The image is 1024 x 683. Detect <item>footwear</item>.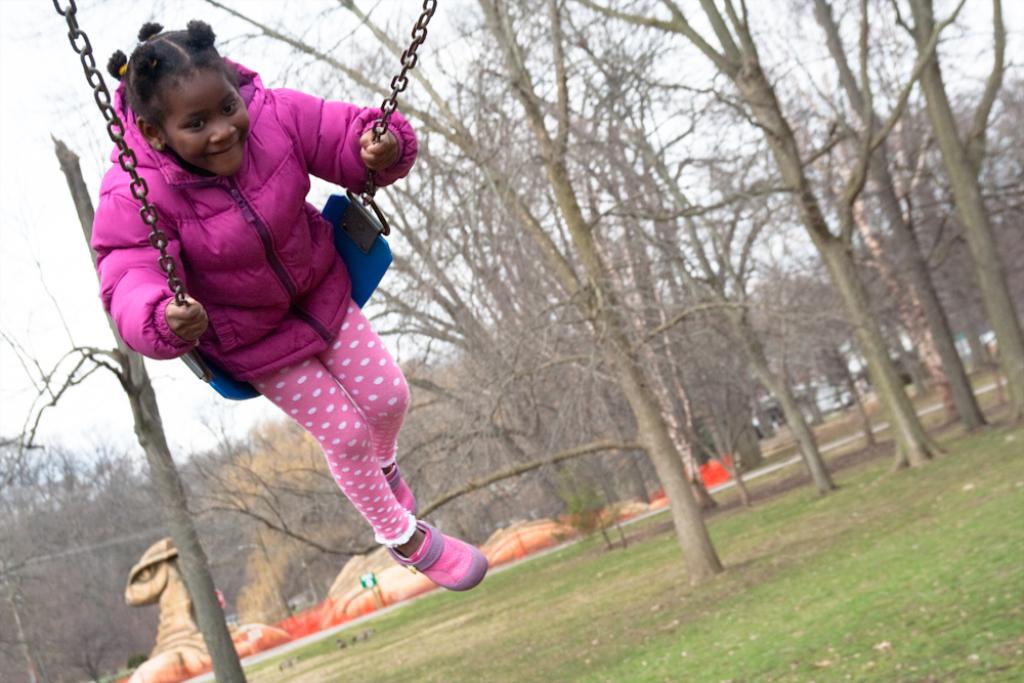
Detection: [x1=388, y1=520, x2=488, y2=592].
